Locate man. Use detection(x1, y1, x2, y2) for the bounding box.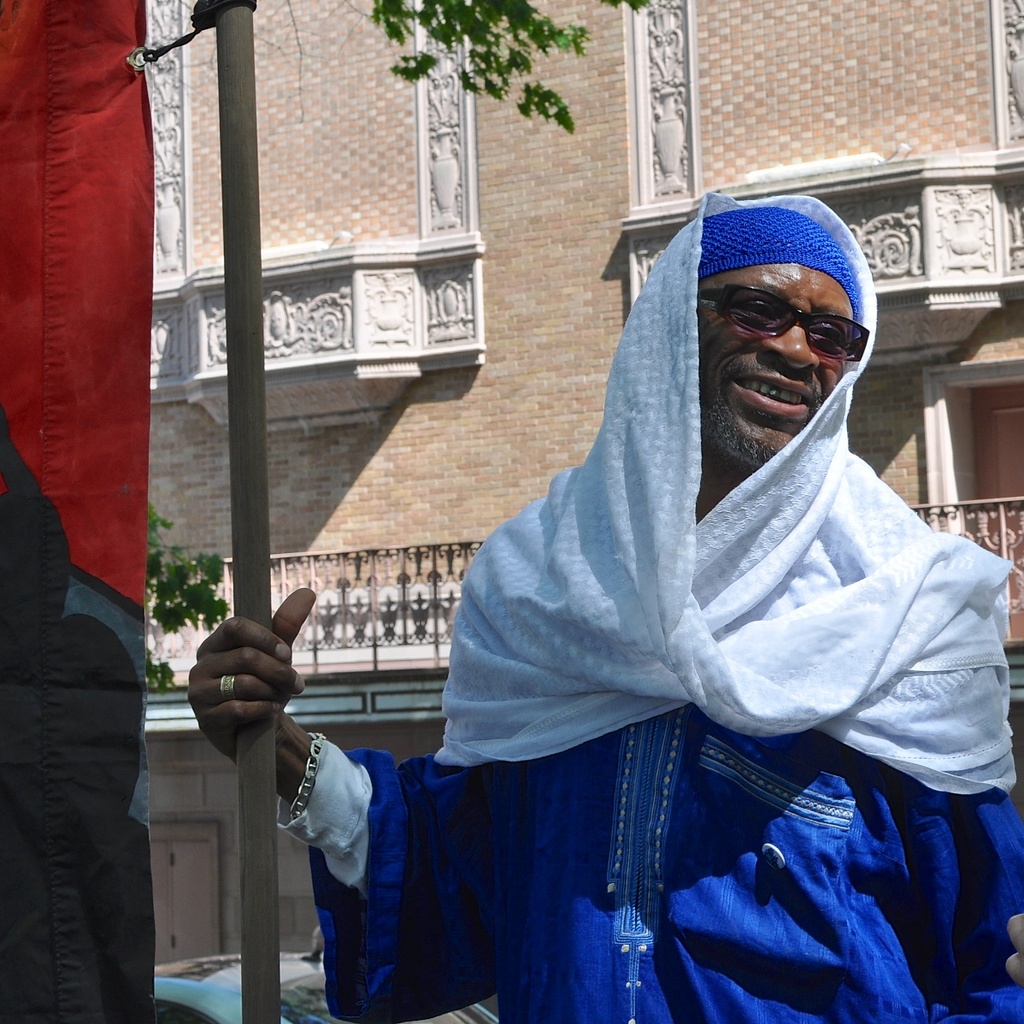
detection(185, 188, 1023, 1023).
